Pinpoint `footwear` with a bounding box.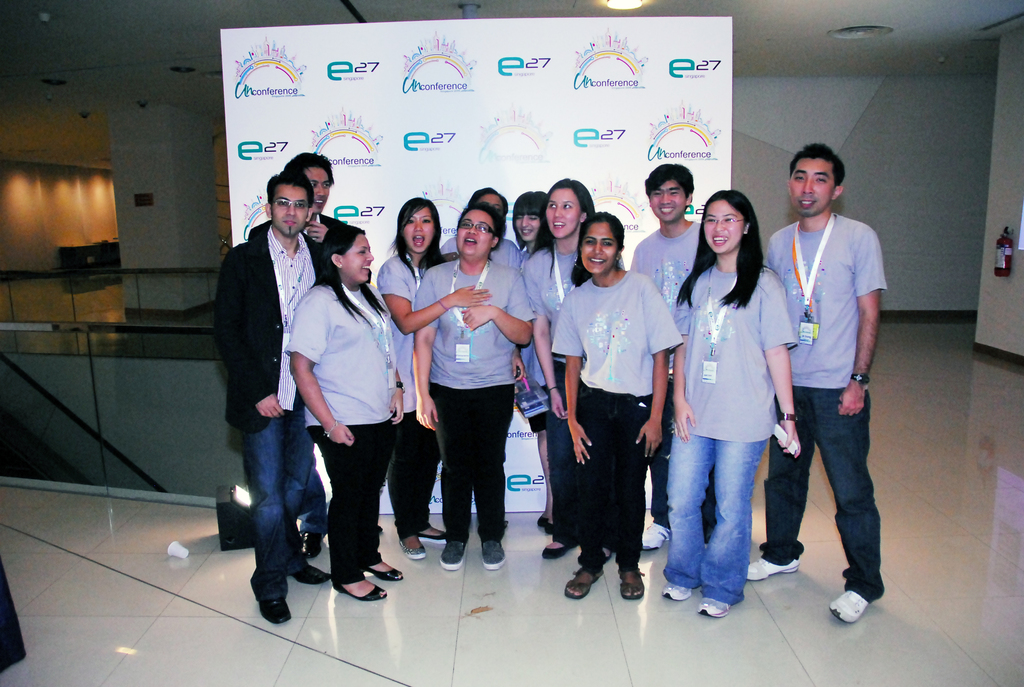
257 598 294 626.
